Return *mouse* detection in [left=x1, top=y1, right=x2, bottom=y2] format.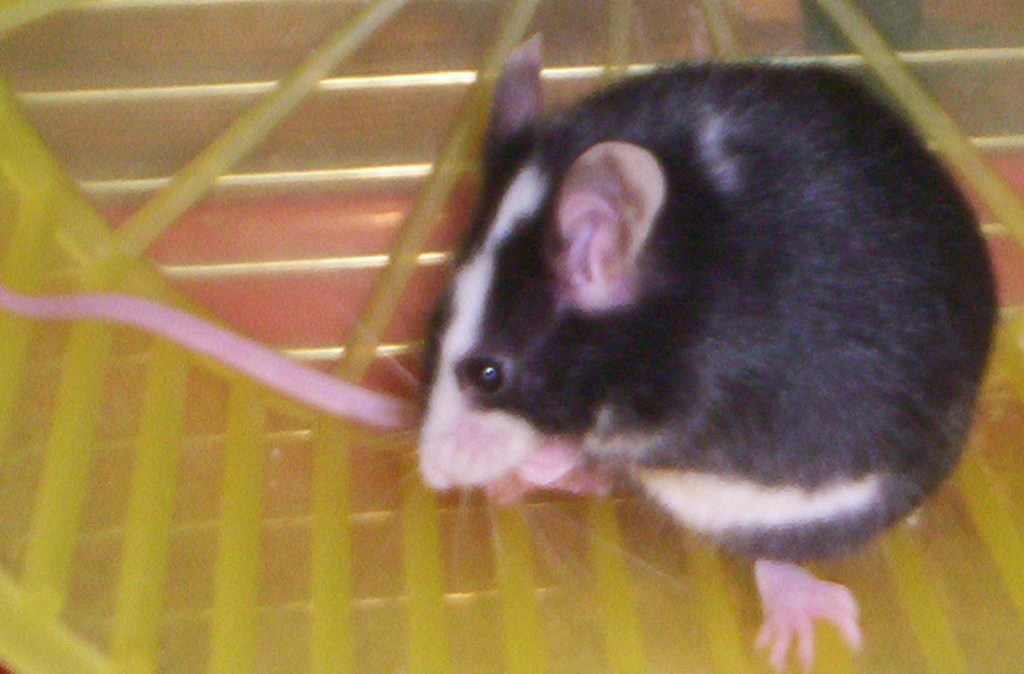
[left=424, top=59, right=989, bottom=665].
